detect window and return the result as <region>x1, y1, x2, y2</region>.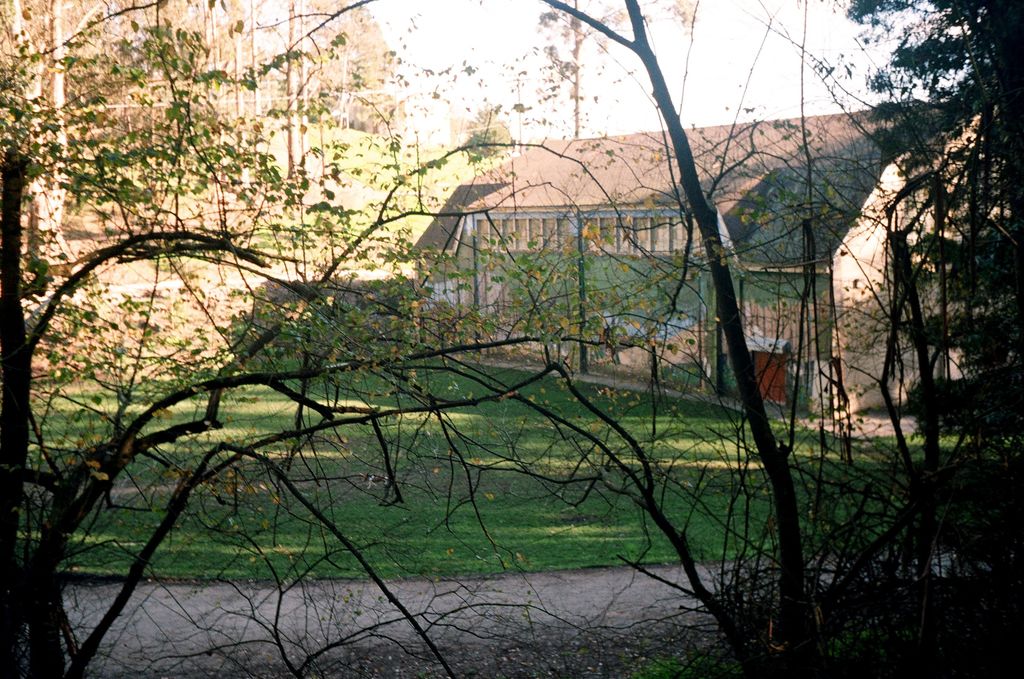
<region>650, 213, 674, 253</region>.
